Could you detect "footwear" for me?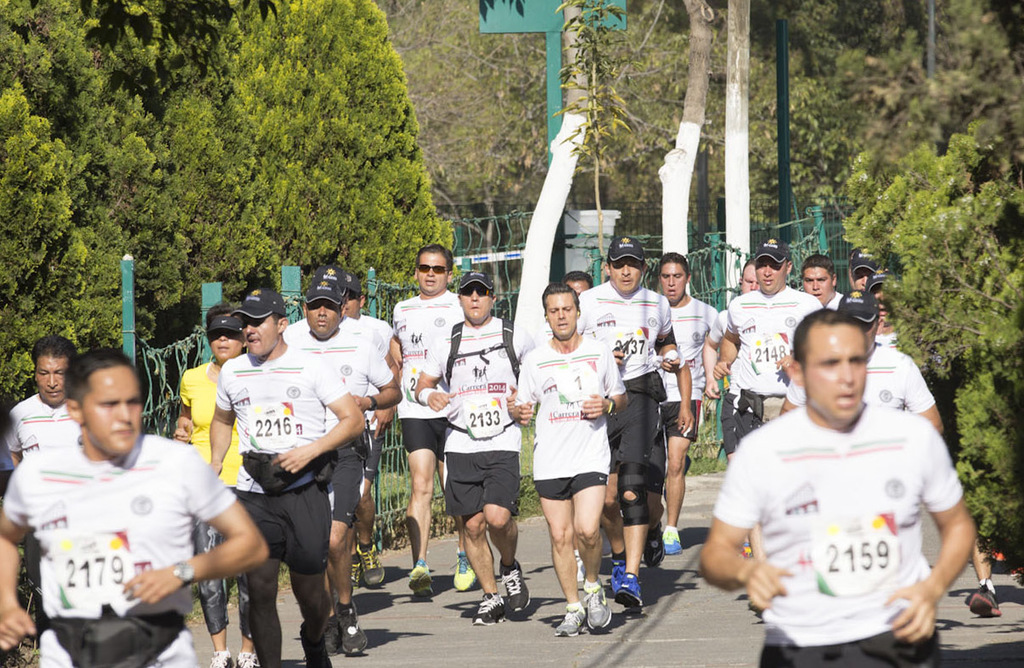
Detection result: x1=326, y1=597, x2=369, y2=660.
